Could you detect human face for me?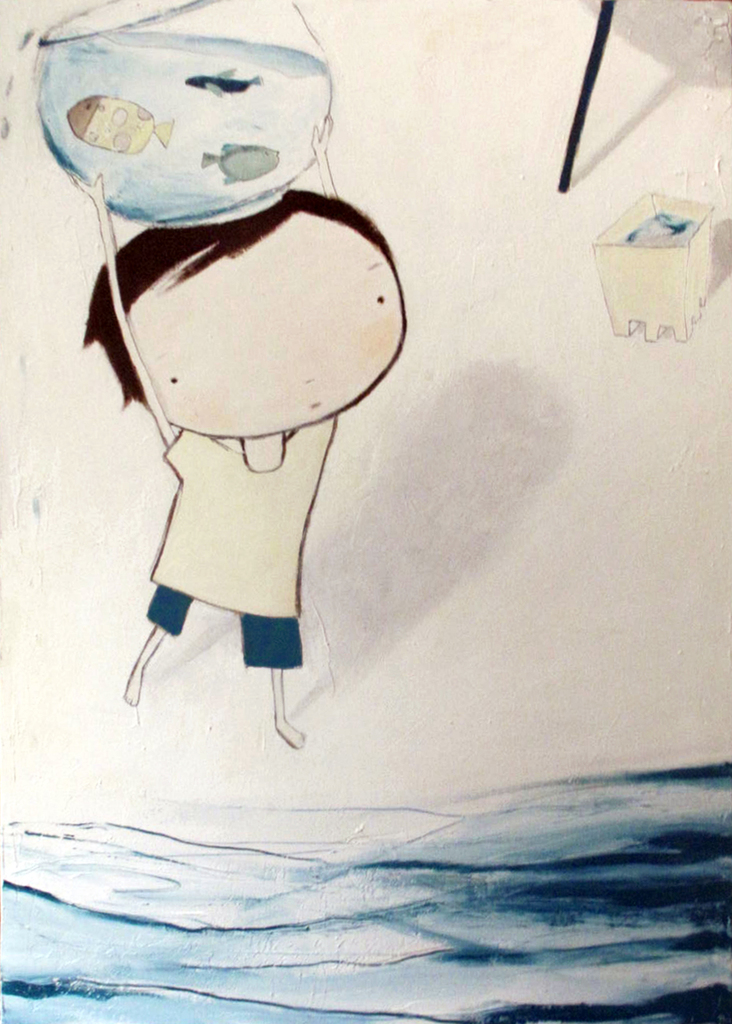
Detection result: select_region(129, 208, 404, 434).
